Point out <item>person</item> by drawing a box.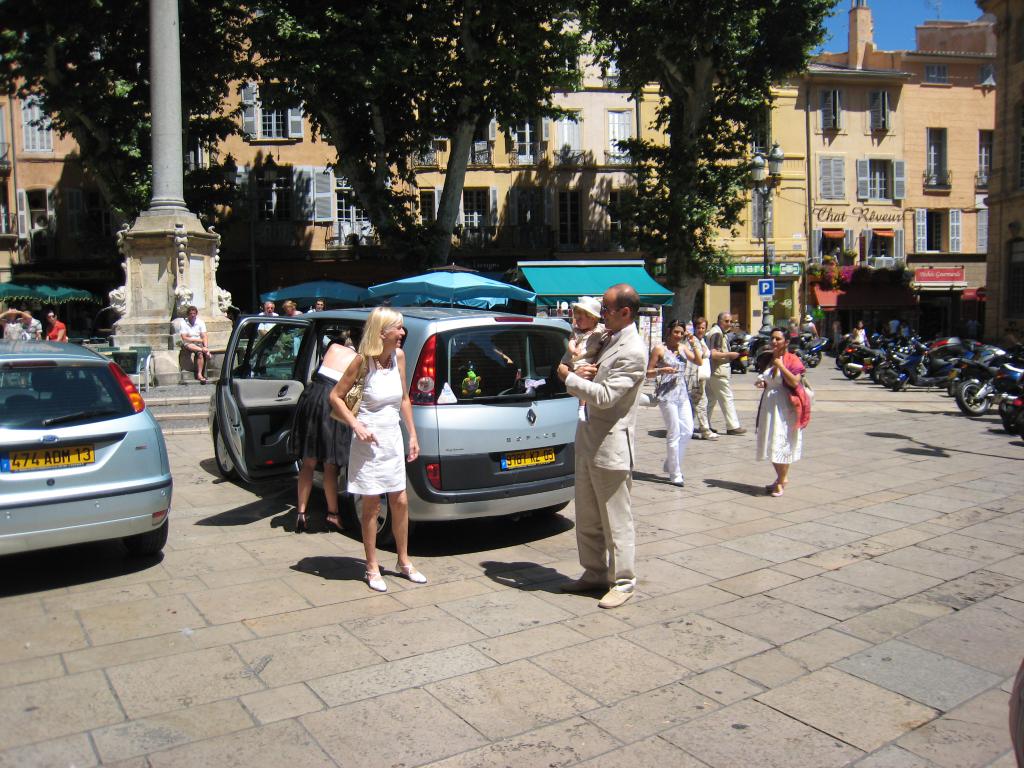
BBox(680, 314, 716, 442).
